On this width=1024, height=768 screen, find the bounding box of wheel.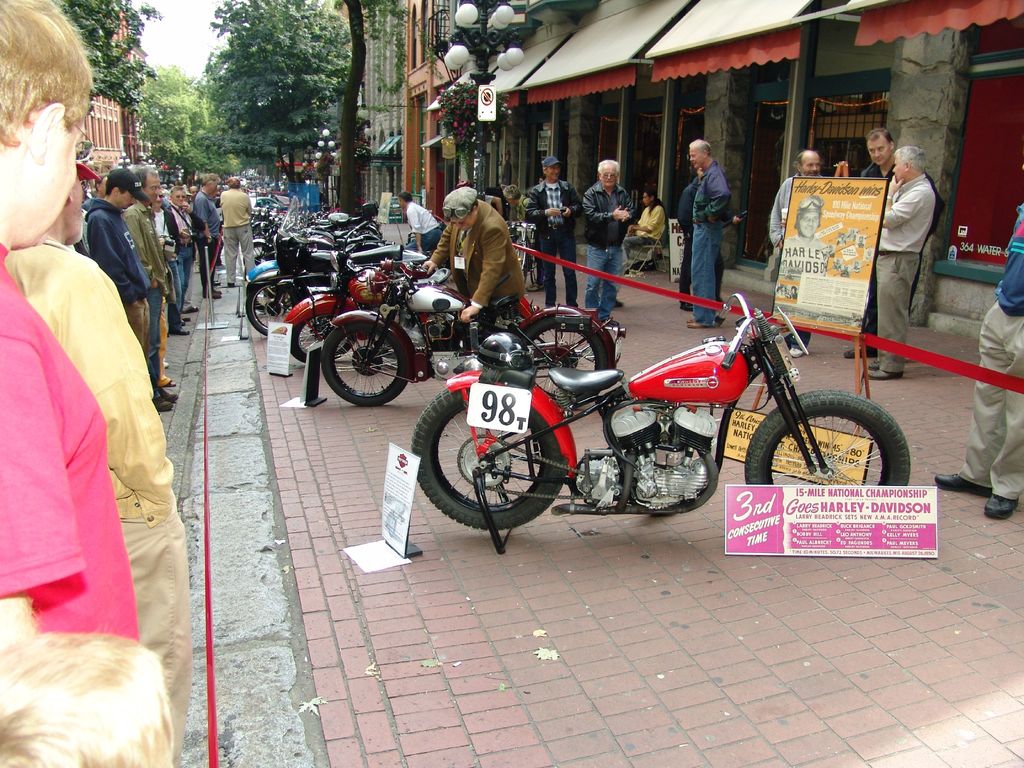
Bounding box: Rect(516, 313, 607, 408).
